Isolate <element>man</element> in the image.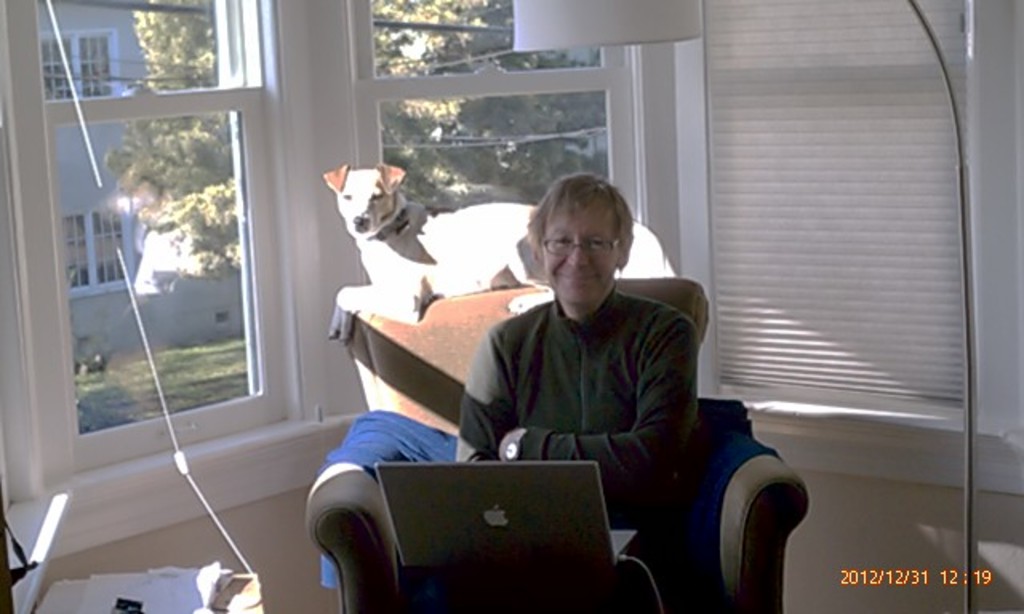
Isolated region: bbox=[451, 171, 701, 612].
